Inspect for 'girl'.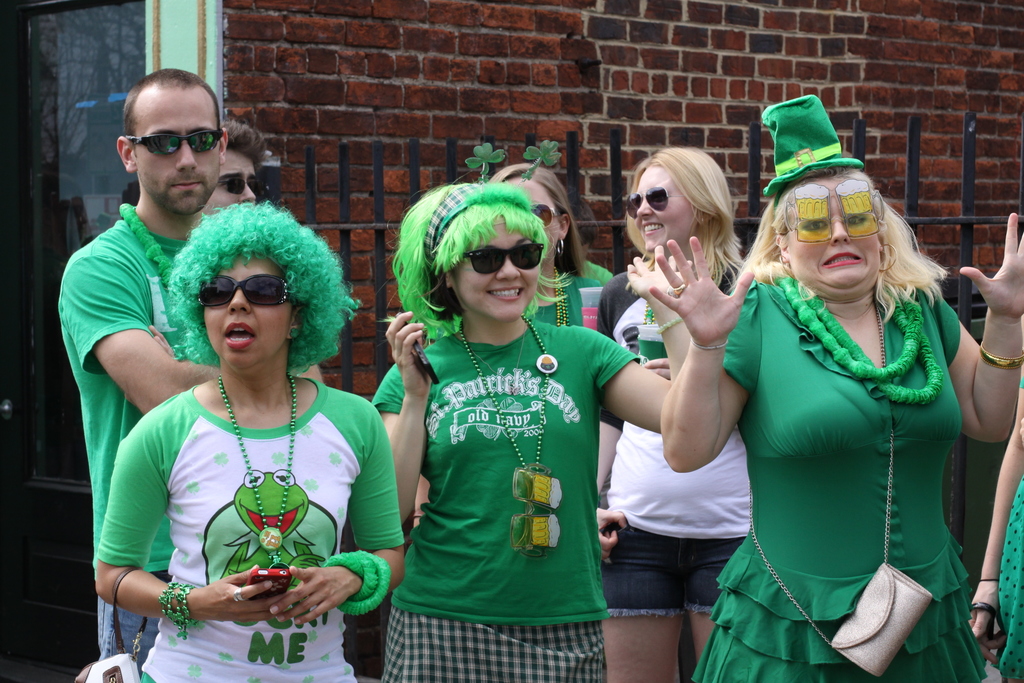
Inspection: 372 188 692 682.
